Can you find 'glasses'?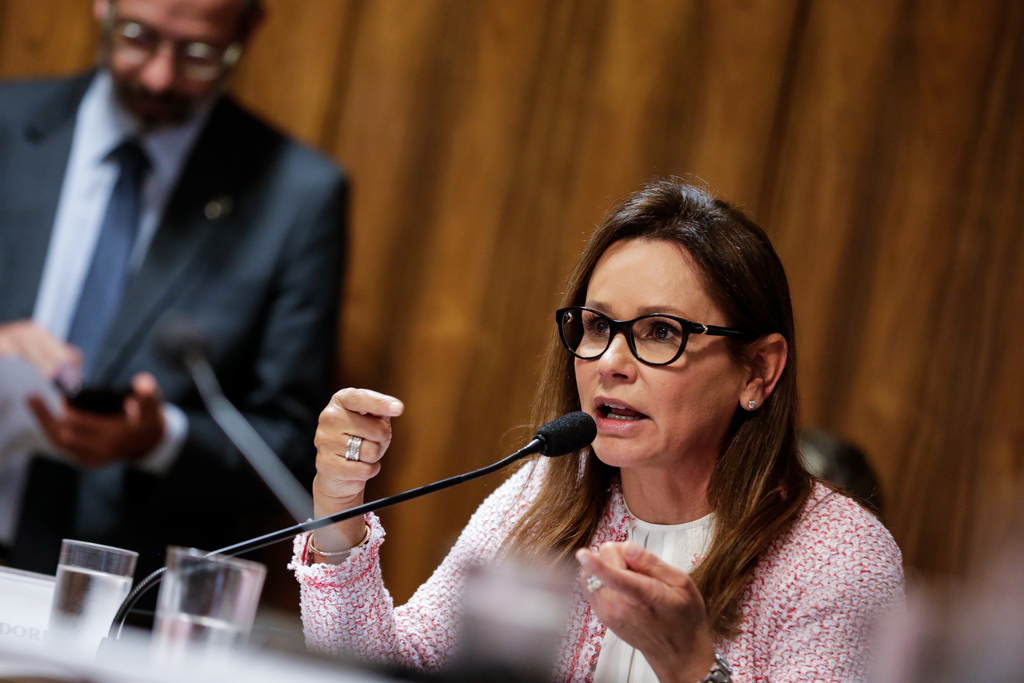
Yes, bounding box: <bbox>555, 304, 765, 368</bbox>.
